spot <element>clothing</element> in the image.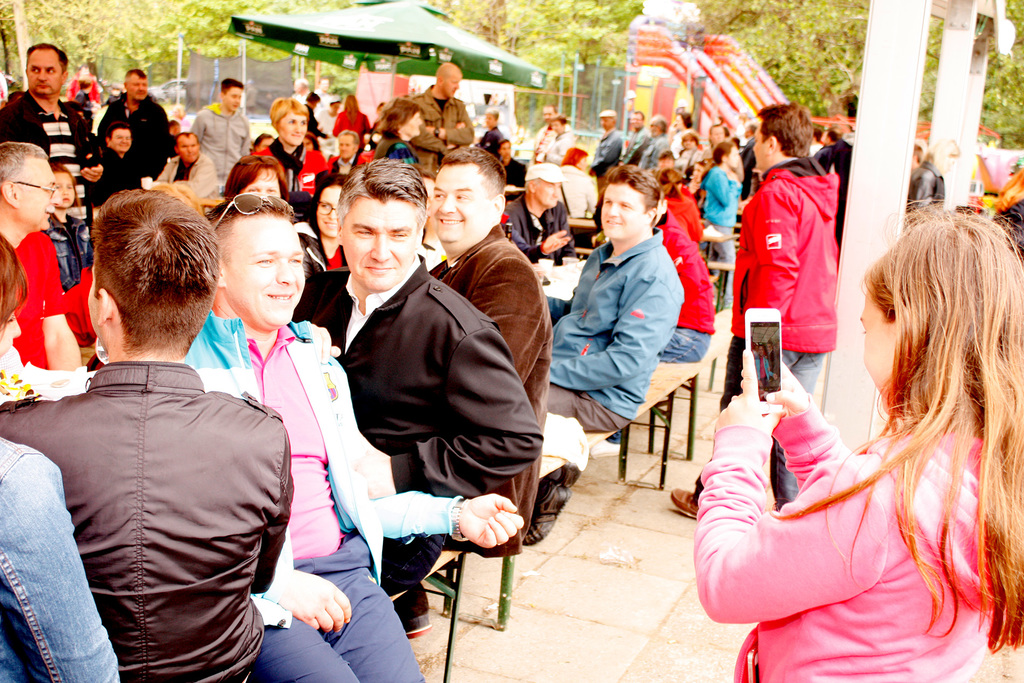
<element>clothing</element> found at {"left": 97, "top": 152, "right": 133, "bottom": 202}.
